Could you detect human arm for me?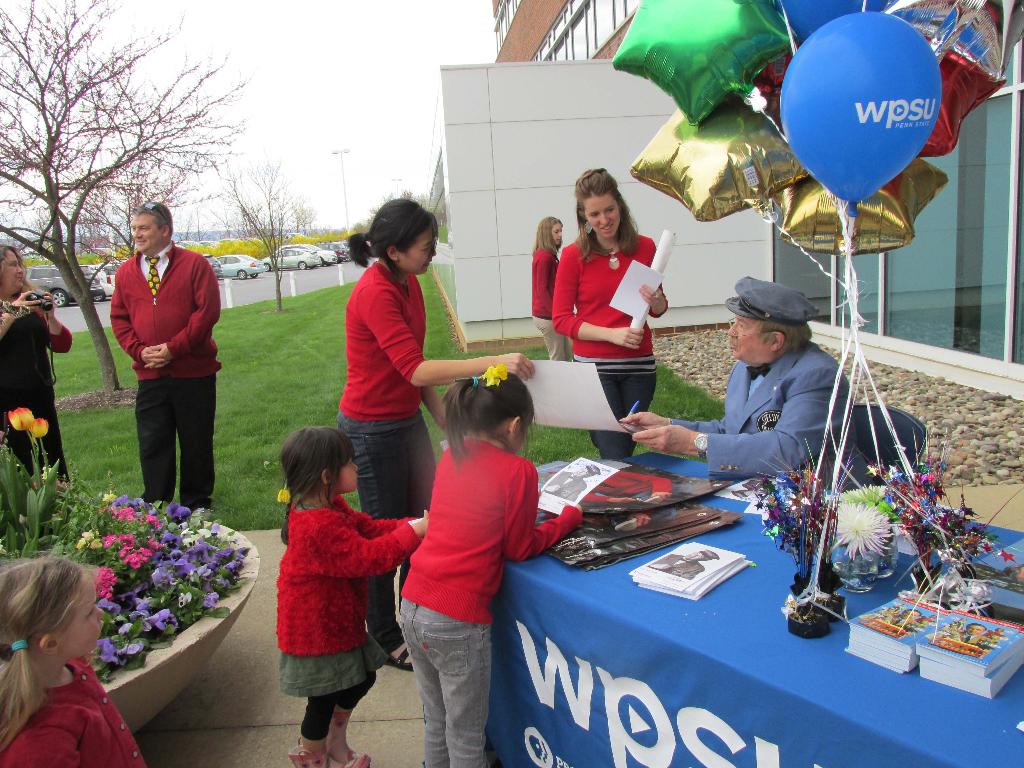
Detection result: box(640, 229, 669, 316).
